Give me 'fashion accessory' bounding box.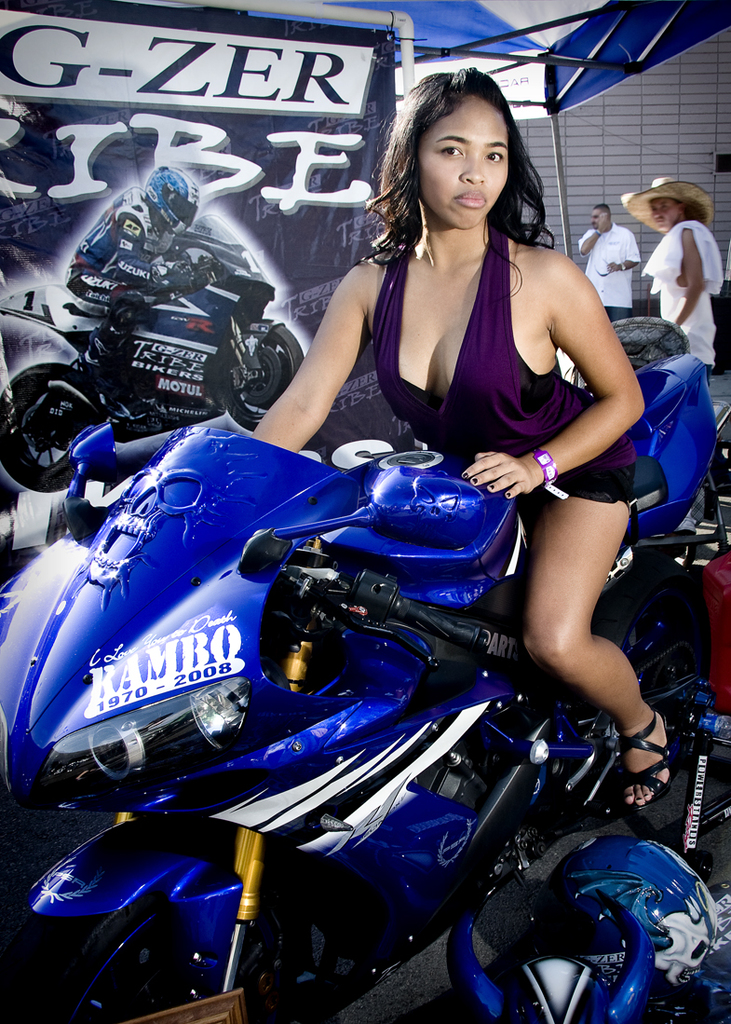
bbox=(619, 173, 716, 236).
